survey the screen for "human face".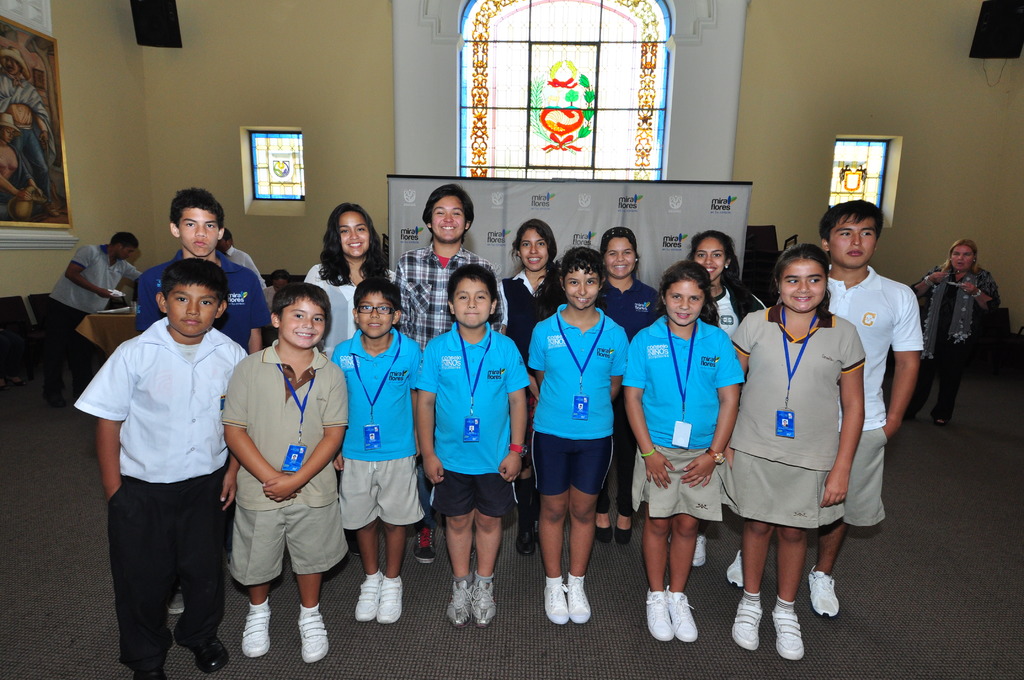
Survey found: left=164, top=280, right=217, bottom=334.
